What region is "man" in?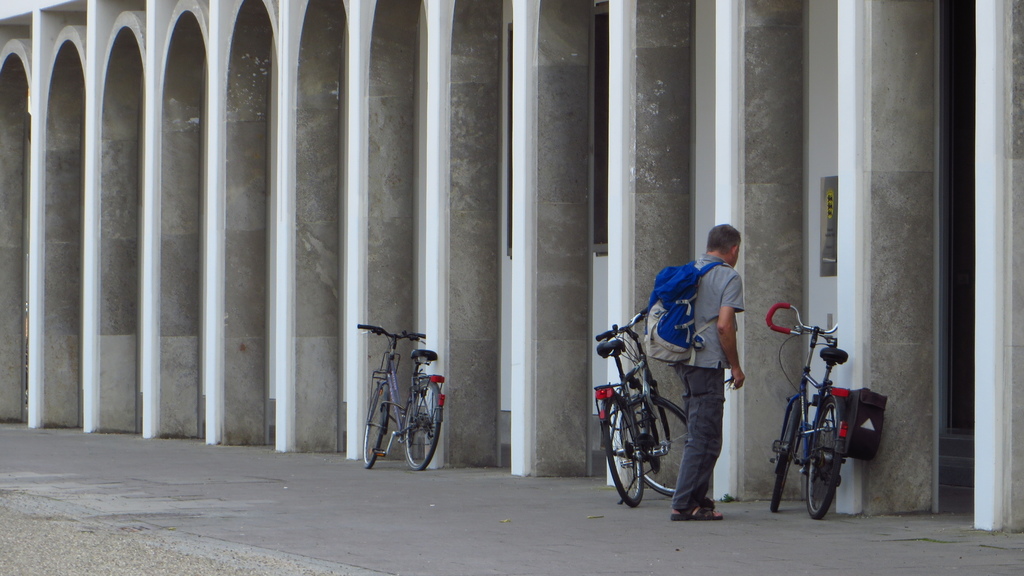
[left=616, top=216, right=766, bottom=509].
